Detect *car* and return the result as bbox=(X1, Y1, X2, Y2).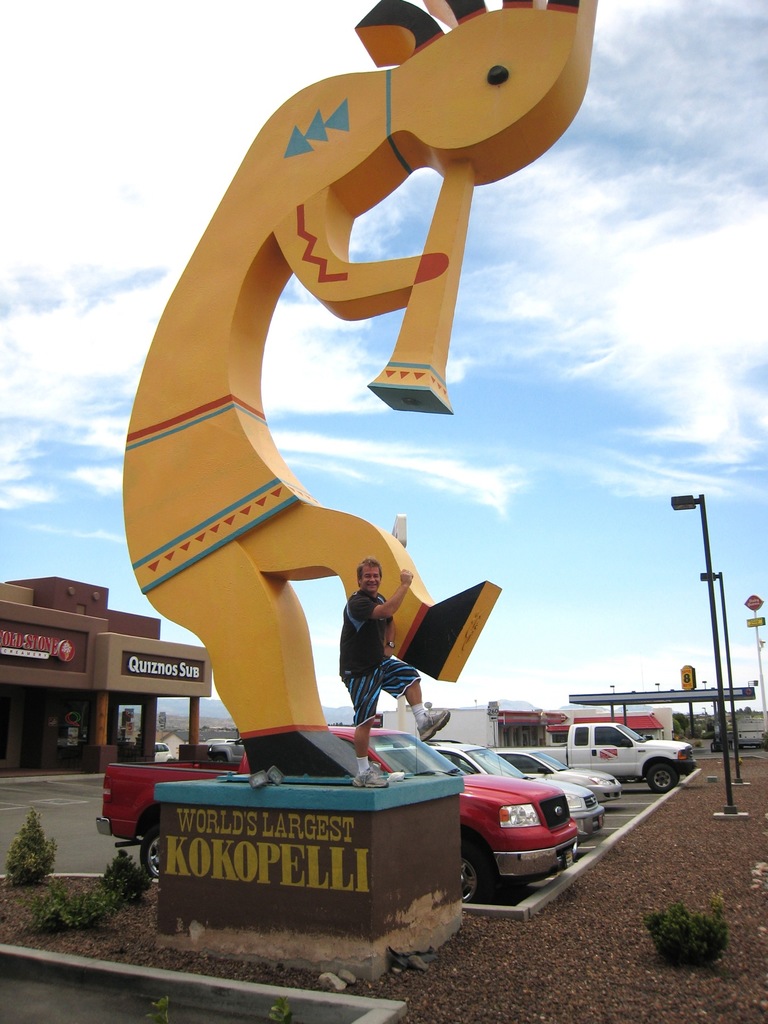
bbox=(488, 745, 628, 803).
